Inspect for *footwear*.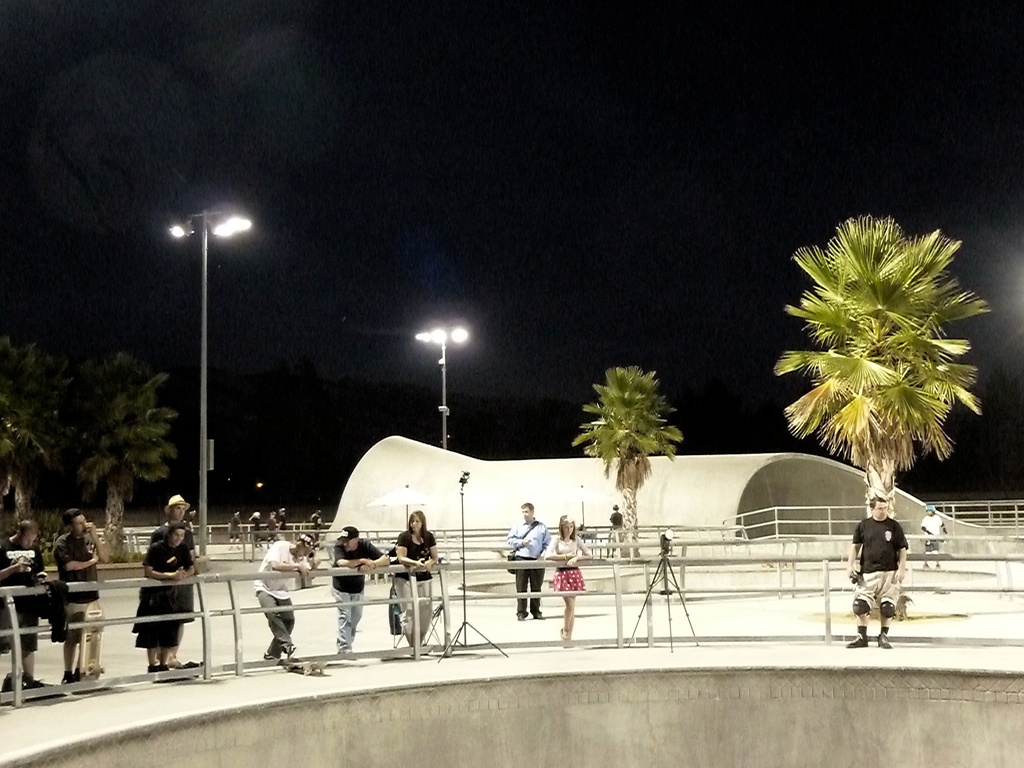
Inspection: BBox(559, 627, 572, 648).
